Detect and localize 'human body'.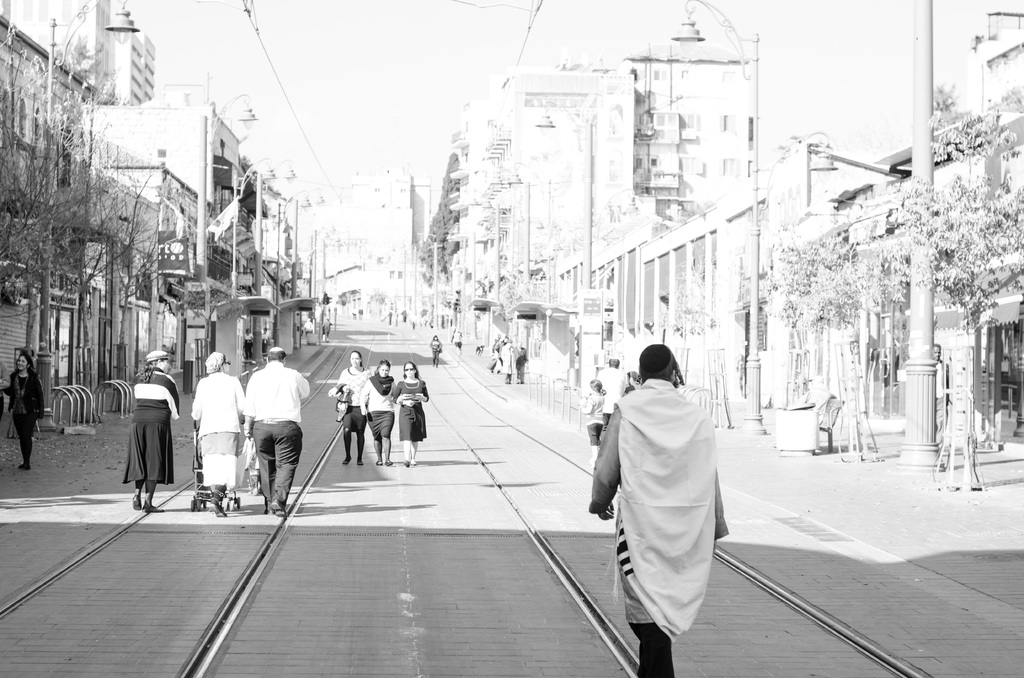
Localized at {"x1": 396, "y1": 379, "x2": 430, "y2": 464}.
